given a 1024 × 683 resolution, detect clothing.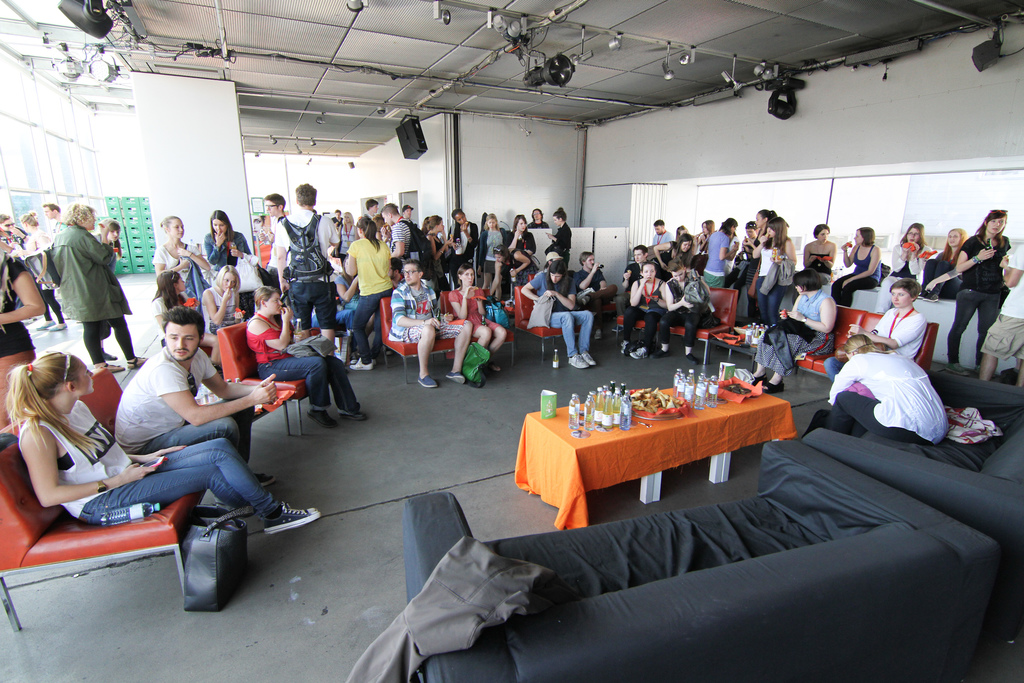
{"left": 756, "top": 284, "right": 832, "bottom": 372}.
